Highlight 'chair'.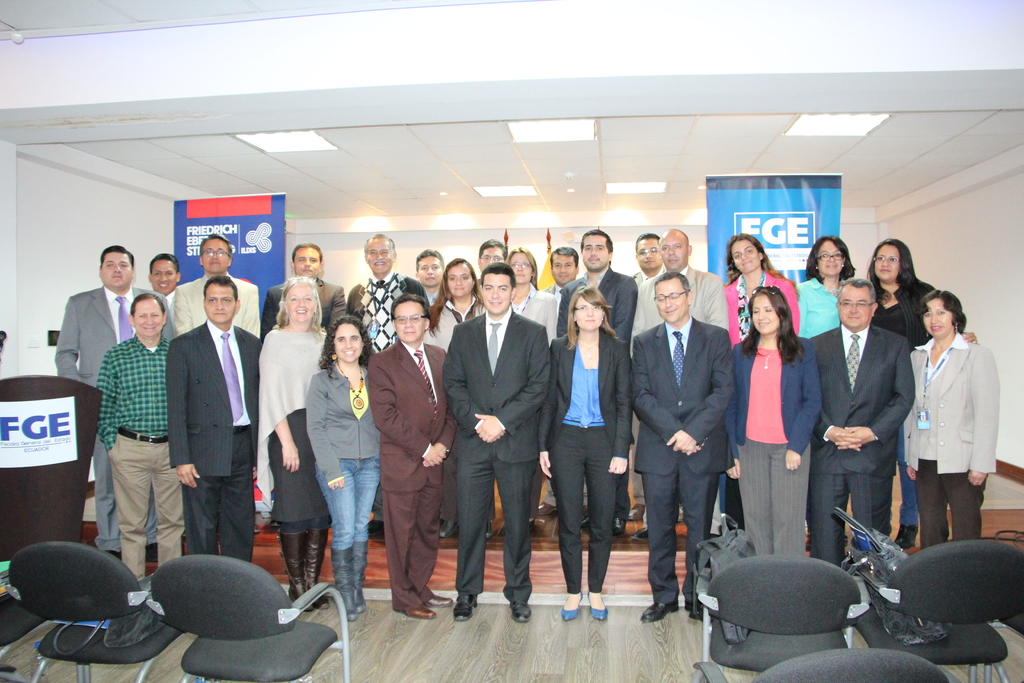
Highlighted region: (x1=840, y1=538, x2=1023, y2=682).
